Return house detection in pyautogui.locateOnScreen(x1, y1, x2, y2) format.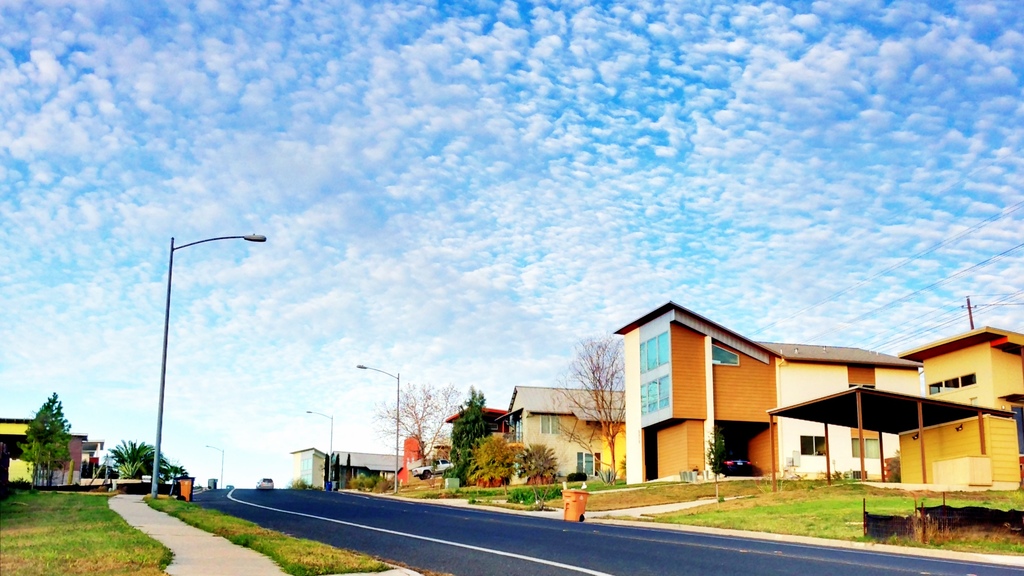
pyautogui.locateOnScreen(299, 445, 405, 486).
